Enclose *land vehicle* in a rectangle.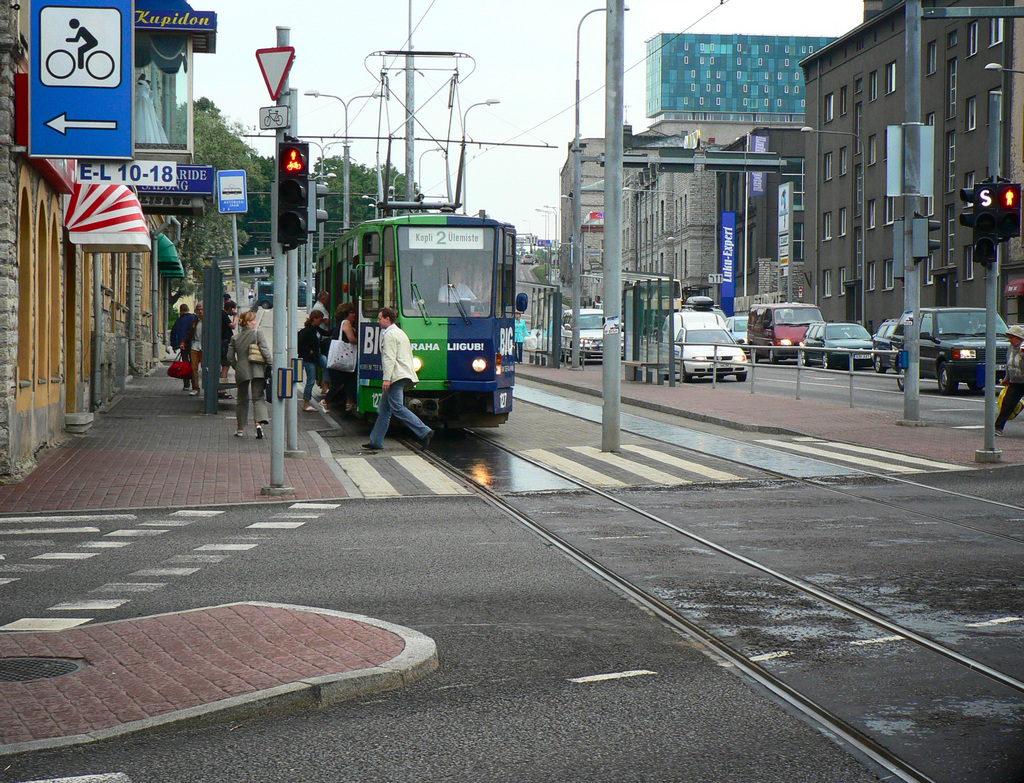
select_region(876, 321, 896, 369).
